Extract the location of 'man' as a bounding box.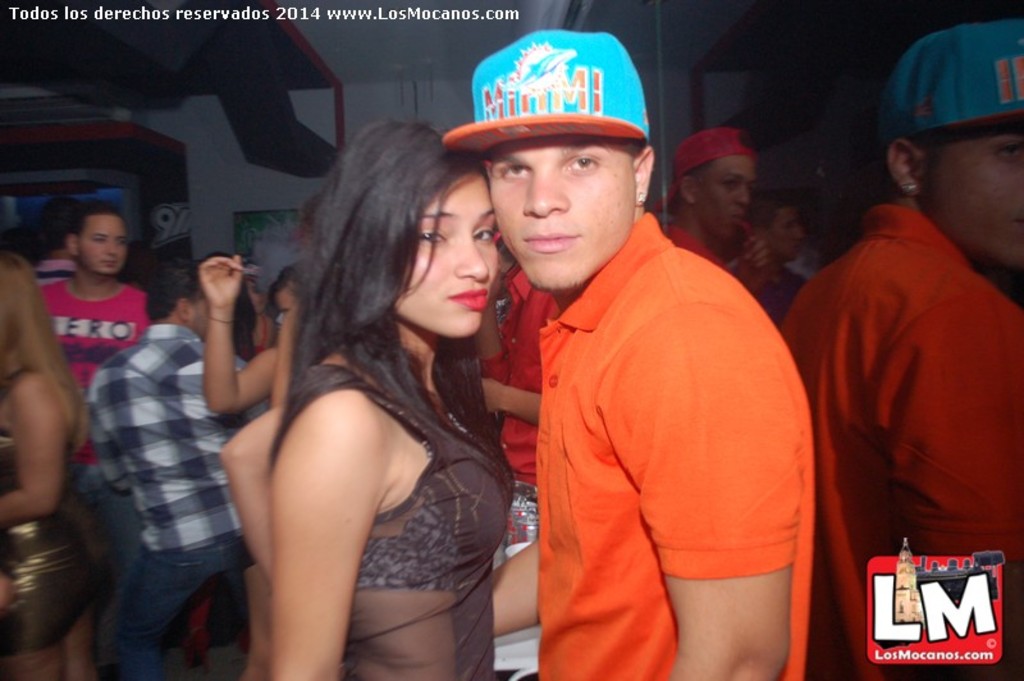
box=[468, 35, 835, 673].
